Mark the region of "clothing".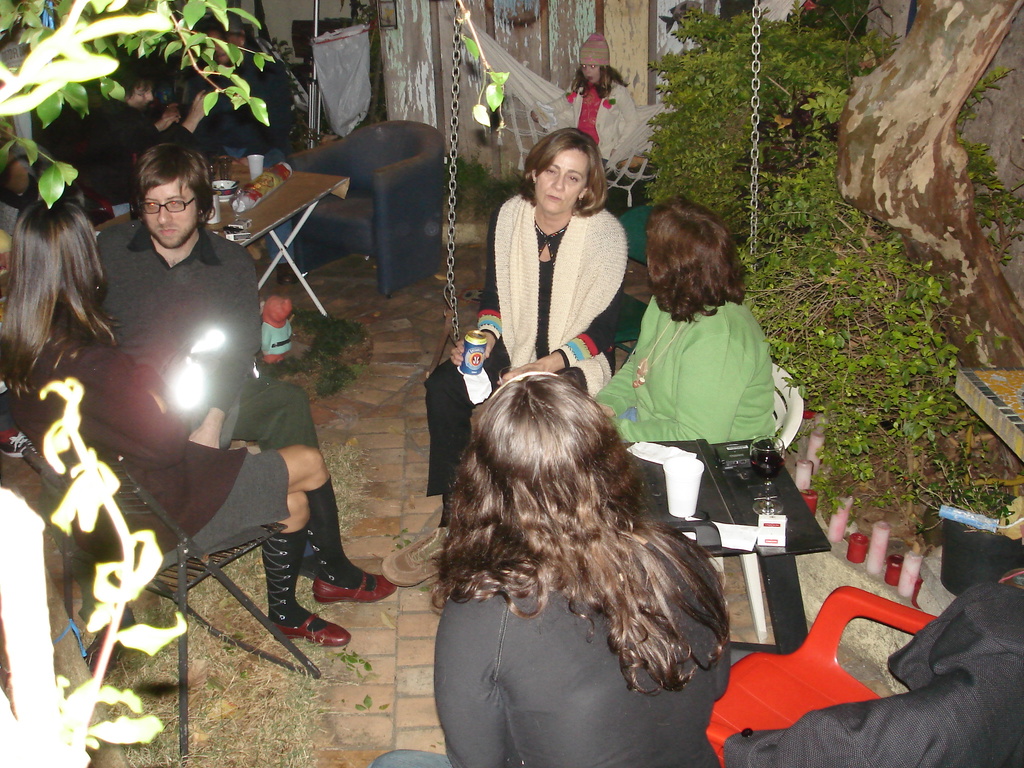
Region: locate(366, 556, 733, 765).
